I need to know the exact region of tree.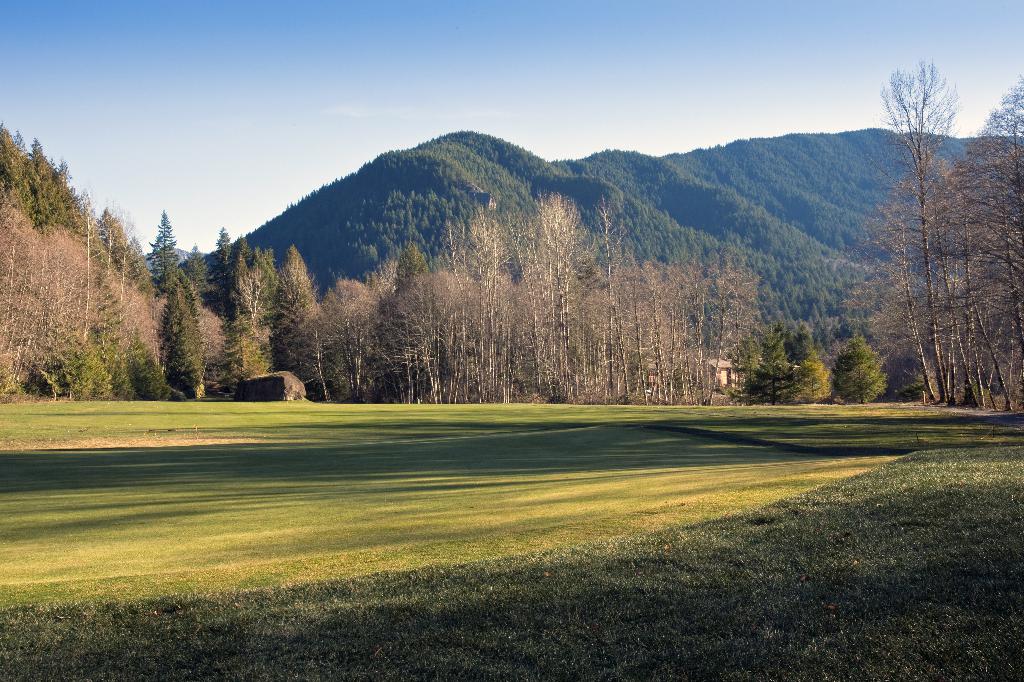
Region: pyautogui.locateOnScreen(205, 231, 243, 329).
